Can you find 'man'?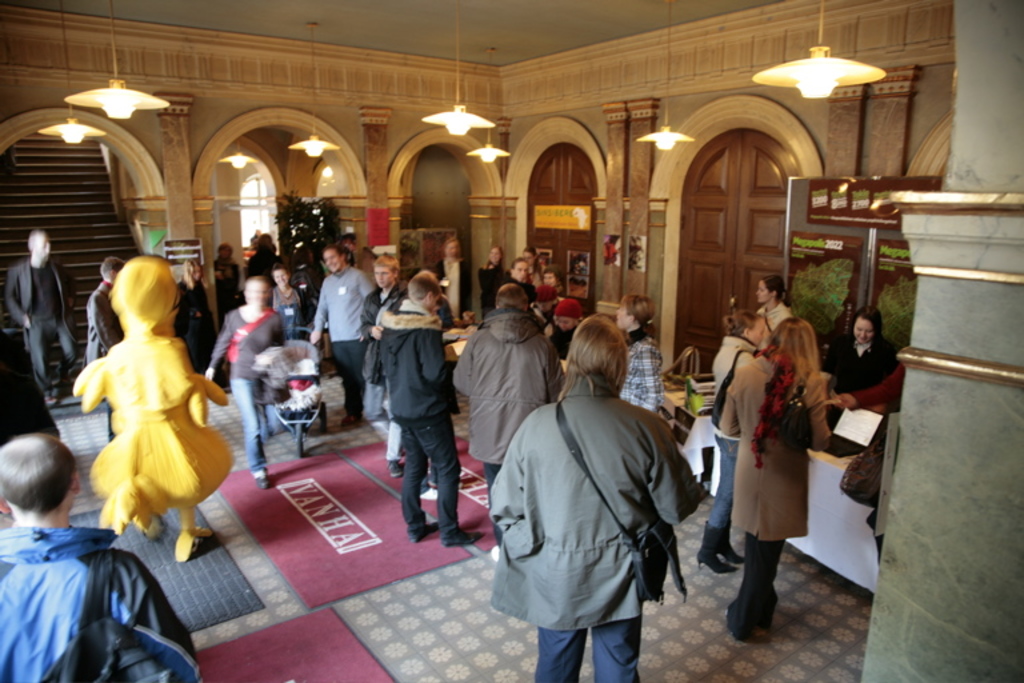
Yes, bounding box: (509, 261, 540, 315).
